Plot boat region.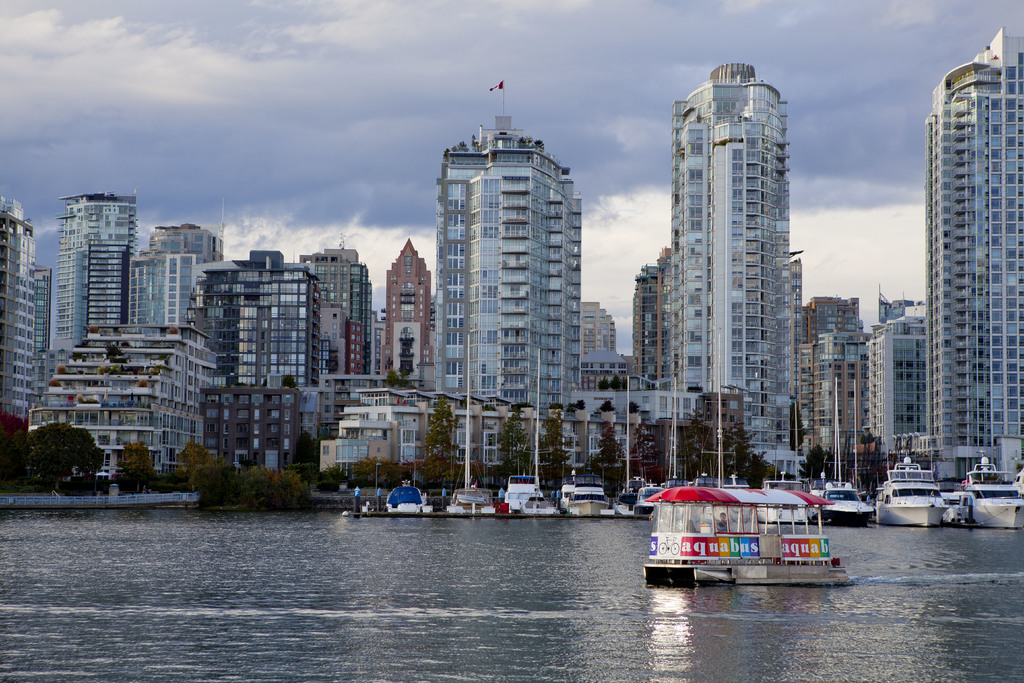
Plotted at rect(724, 477, 752, 491).
